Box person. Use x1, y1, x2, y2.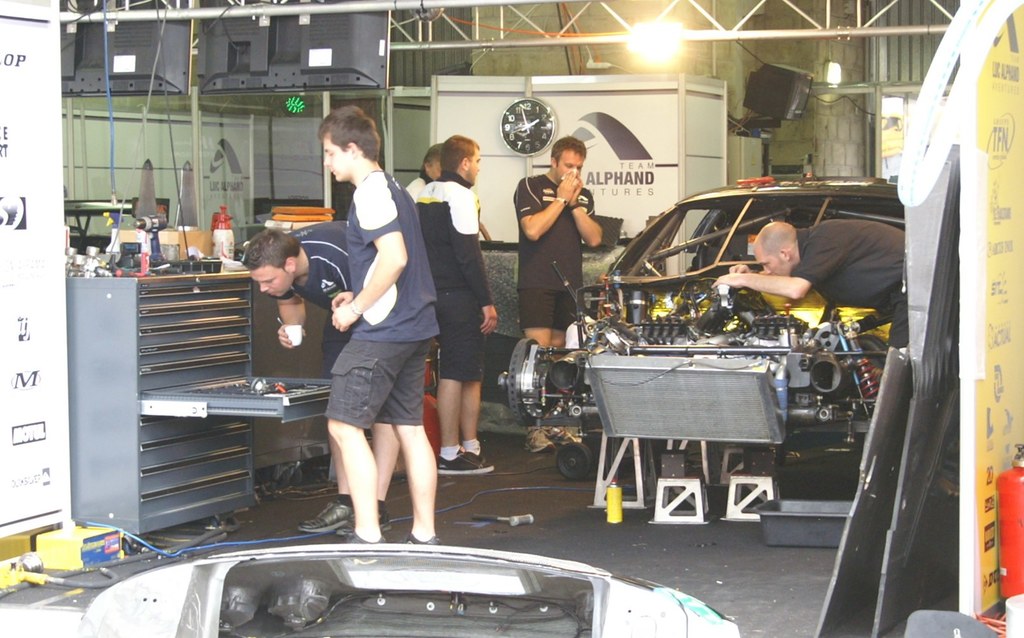
416, 133, 499, 475.
